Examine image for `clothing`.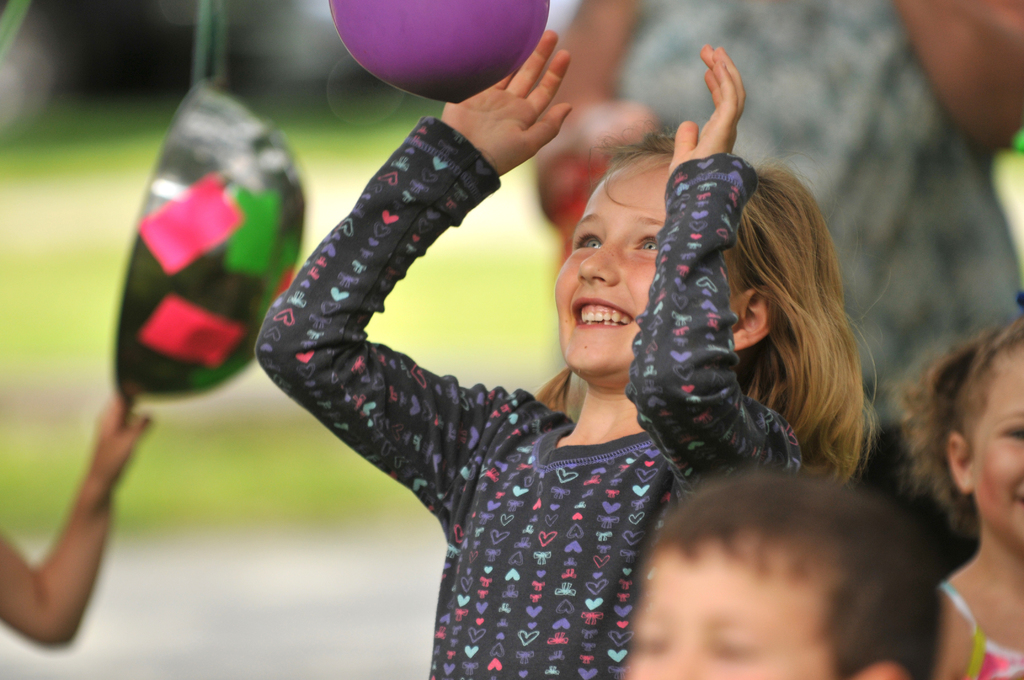
Examination result: [left=939, top=579, right=1023, bottom=679].
